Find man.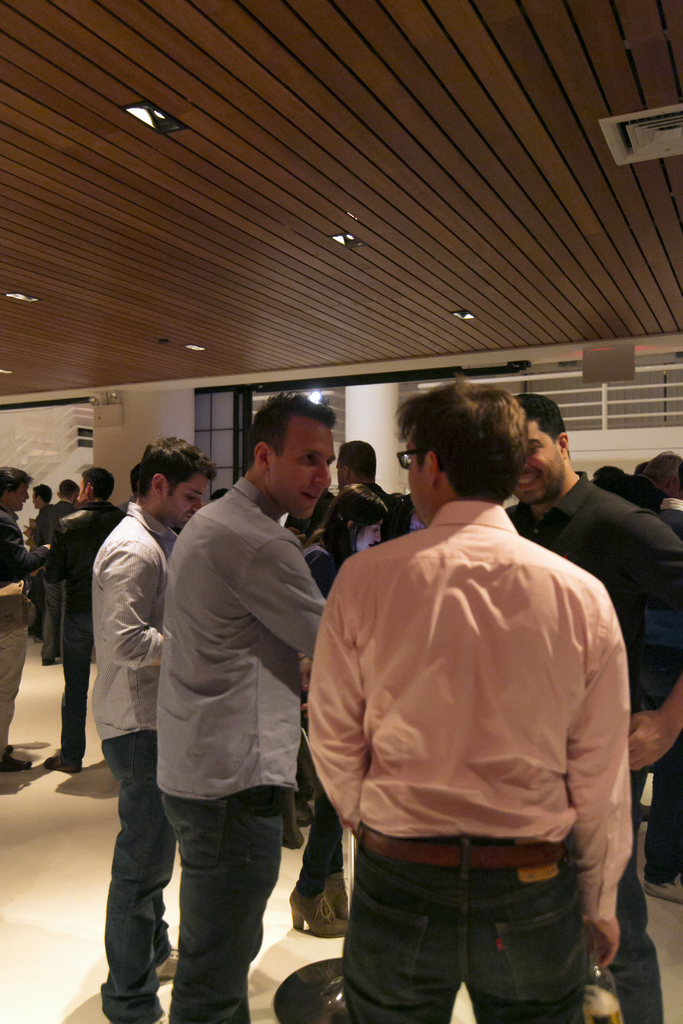
[left=286, top=359, right=629, bottom=1011].
